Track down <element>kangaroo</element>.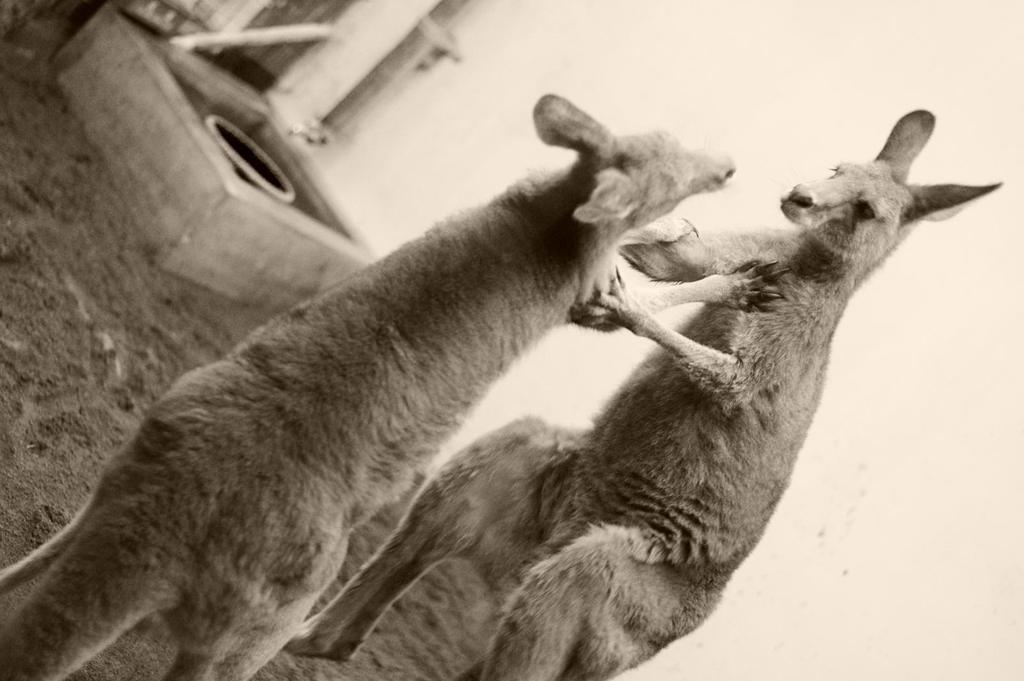
Tracked to box=[251, 112, 1005, 680].
